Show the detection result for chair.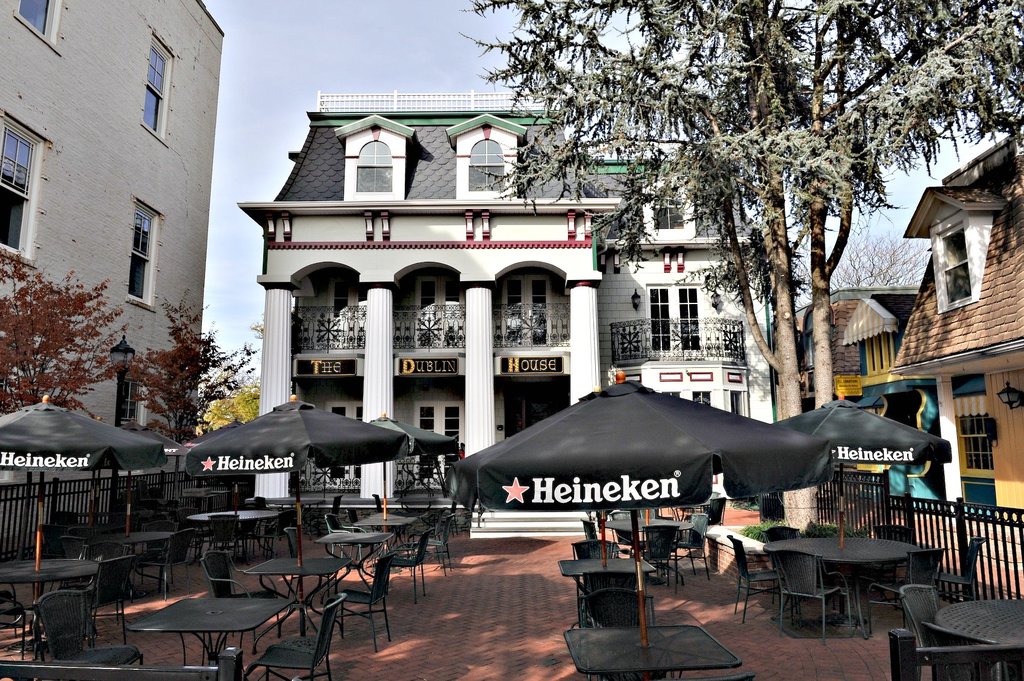
locate(731, 536, 792, 625).
